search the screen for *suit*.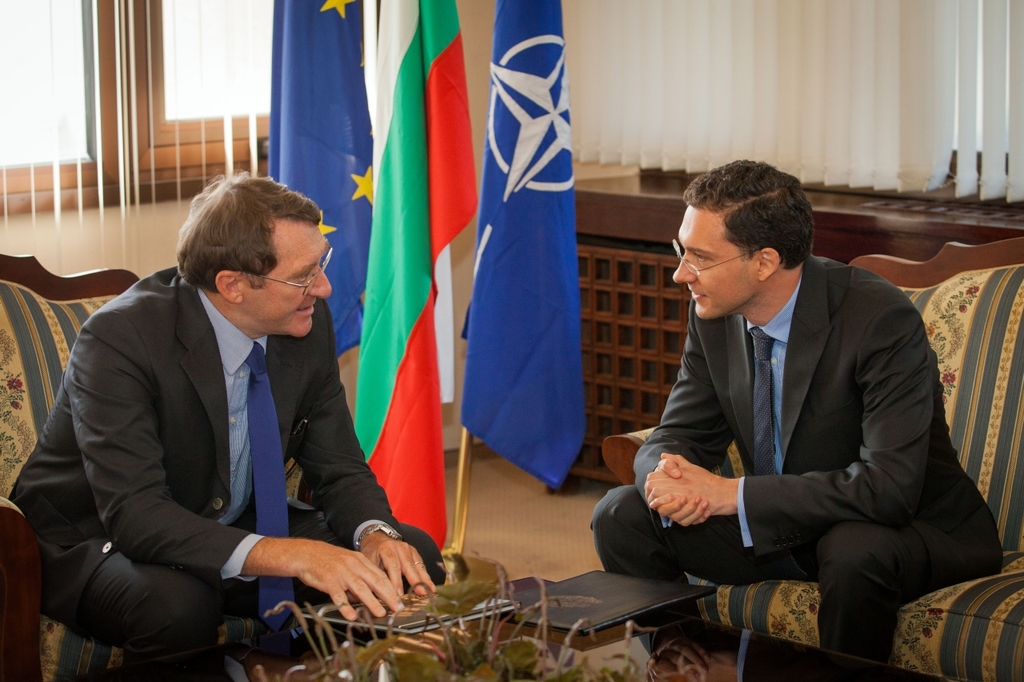
Found at [619, 196, 995, 658].
